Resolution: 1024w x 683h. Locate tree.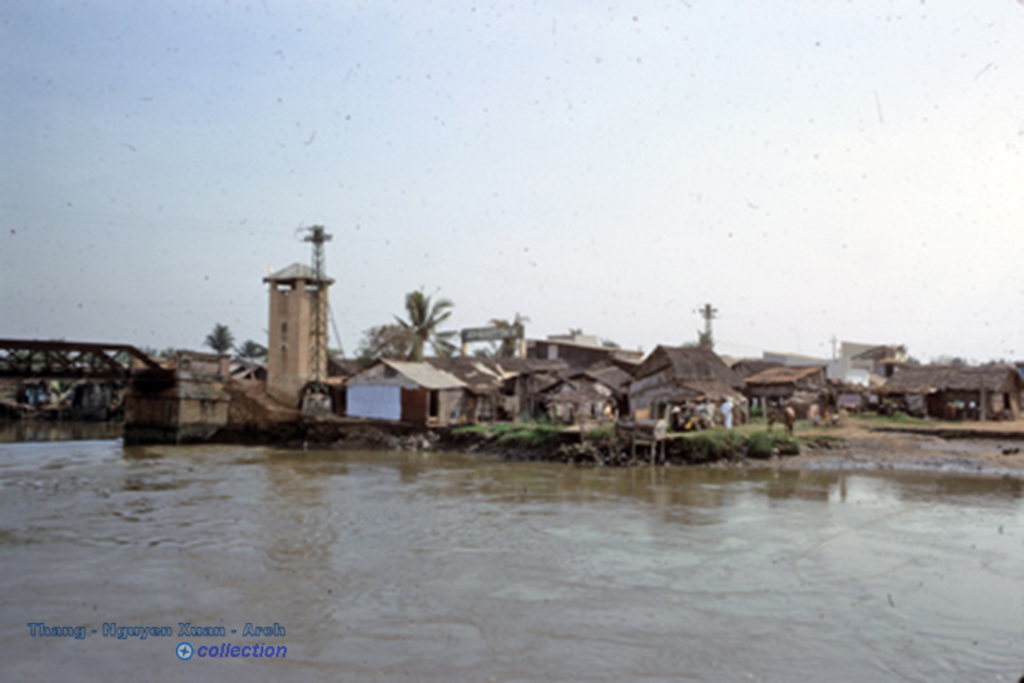
bbox=[494, 310, 531, 365].
